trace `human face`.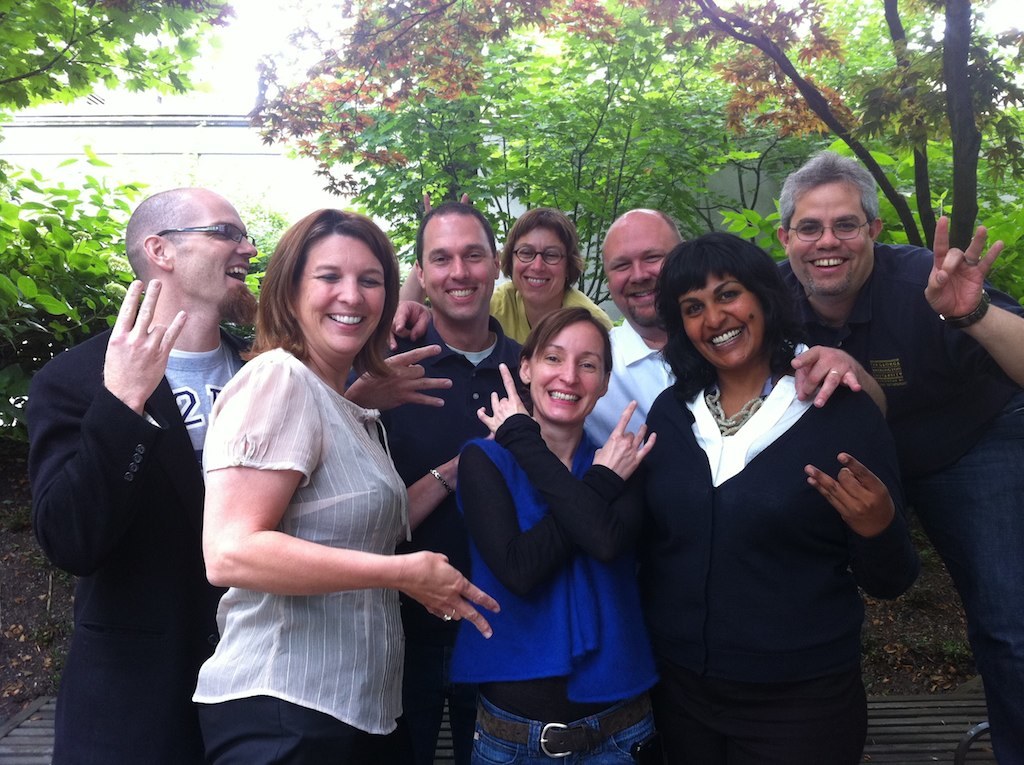
Traced to [509, 228, 566, 299].
